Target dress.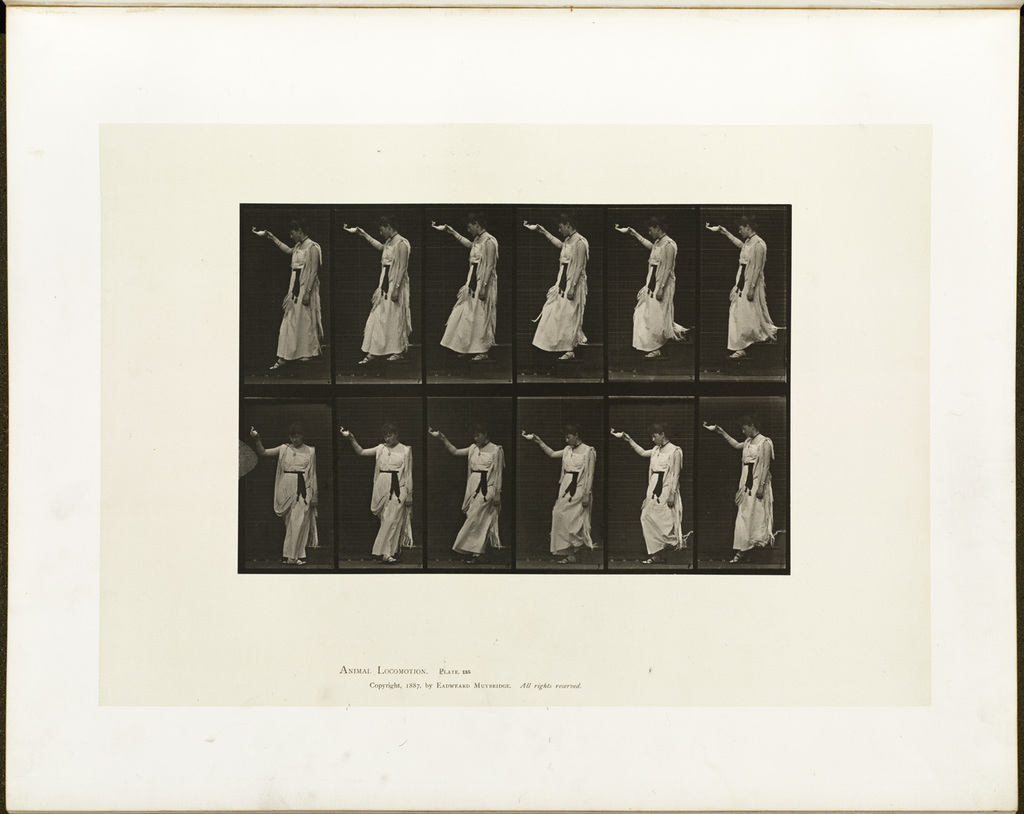
Target region: 554, 446, 599, 558.
